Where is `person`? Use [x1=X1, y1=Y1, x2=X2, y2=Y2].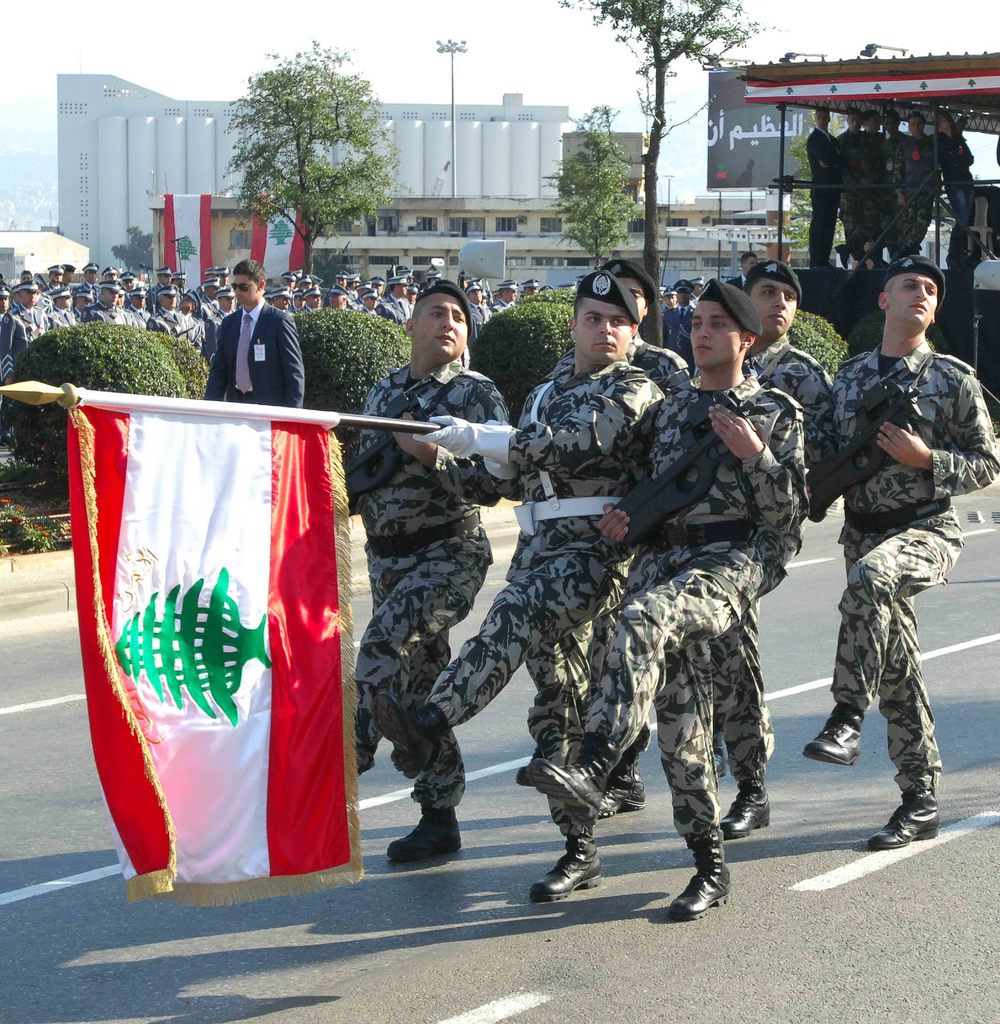
[x1=374, y1=273, x2=664, y2=909].
